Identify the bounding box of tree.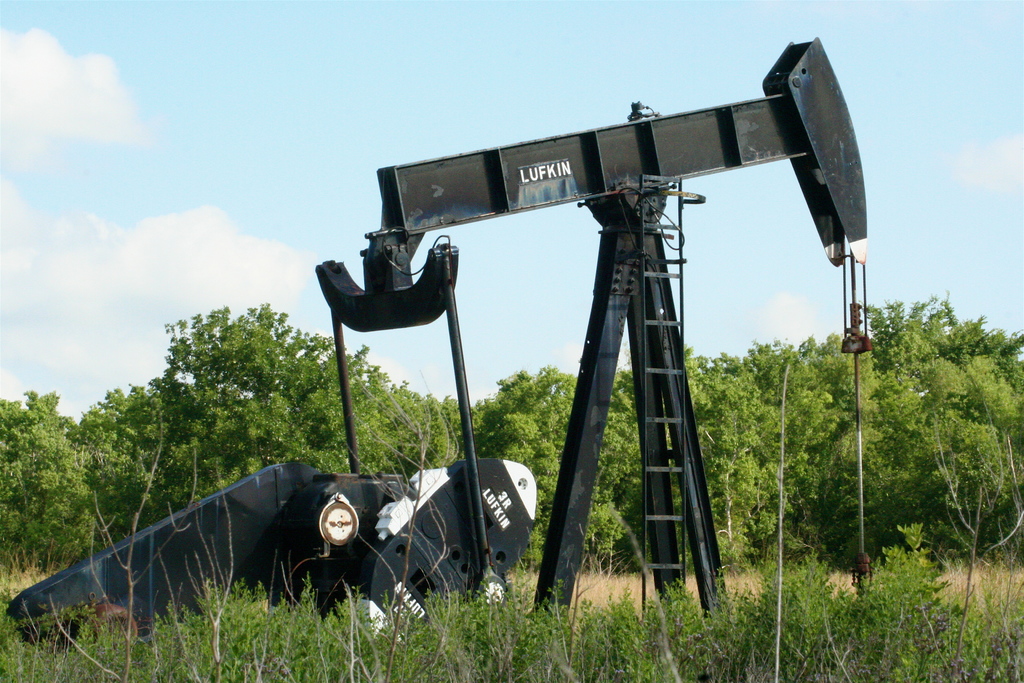
bbox(0, 393, 110, 572).
